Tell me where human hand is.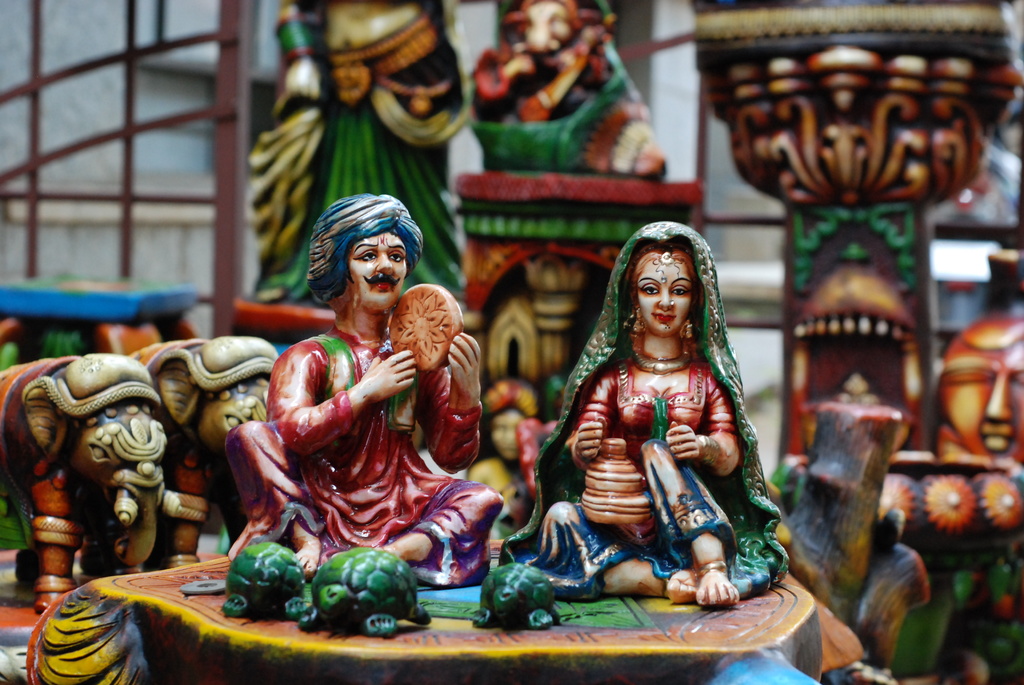
human hand is at x1=444, y1=328, x2=481, y2=398.
